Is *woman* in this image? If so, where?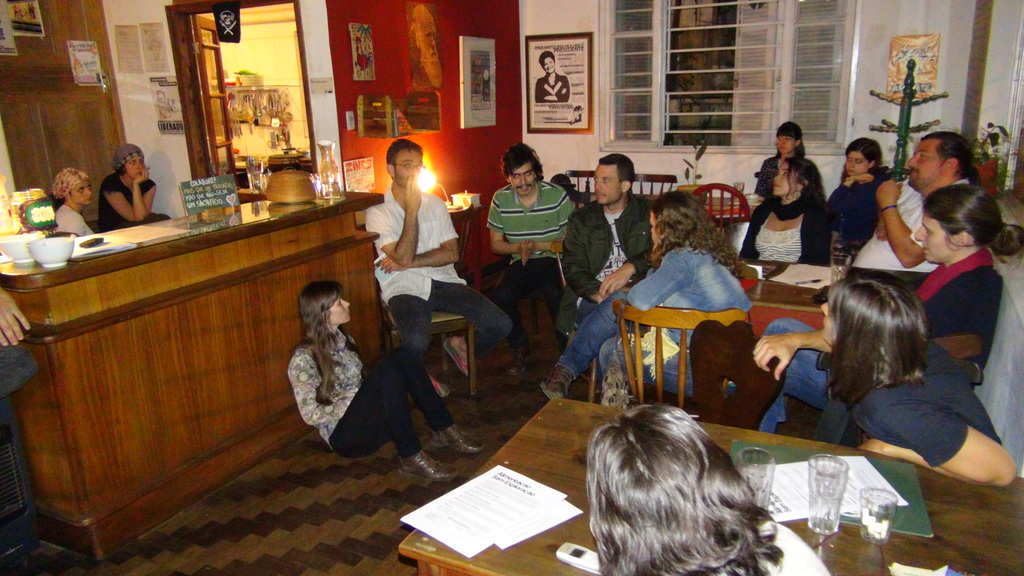
Yes, at crop(594, 193, 766, 404).
